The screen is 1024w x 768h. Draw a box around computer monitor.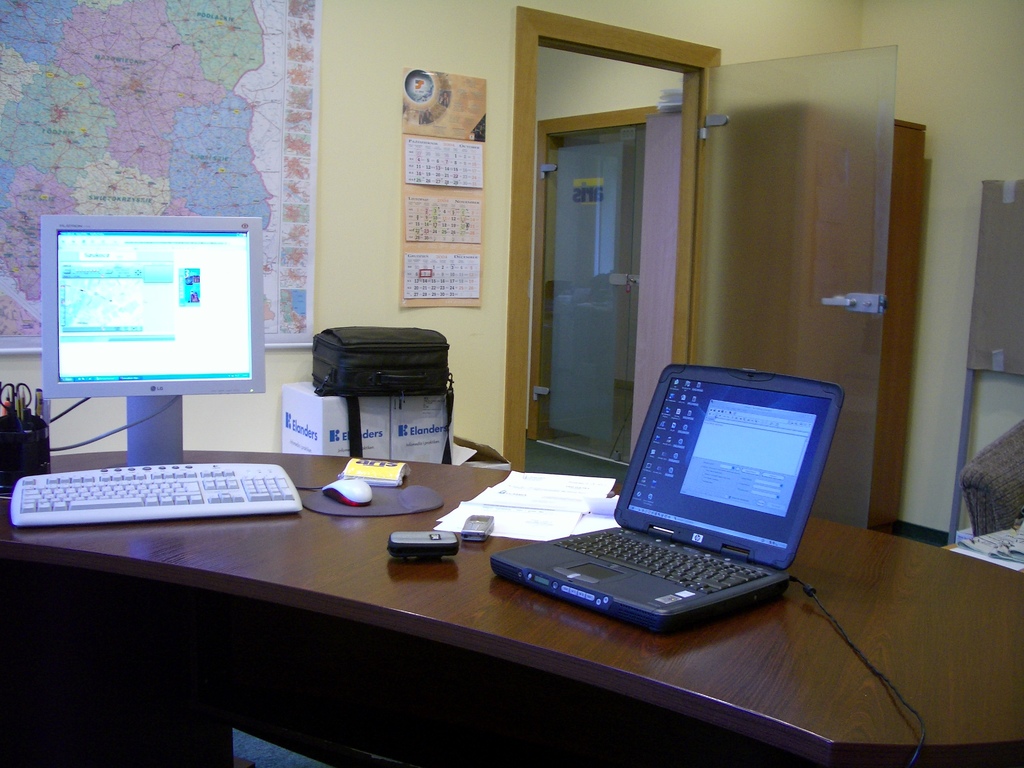
box(37, 213, 257, 449).
